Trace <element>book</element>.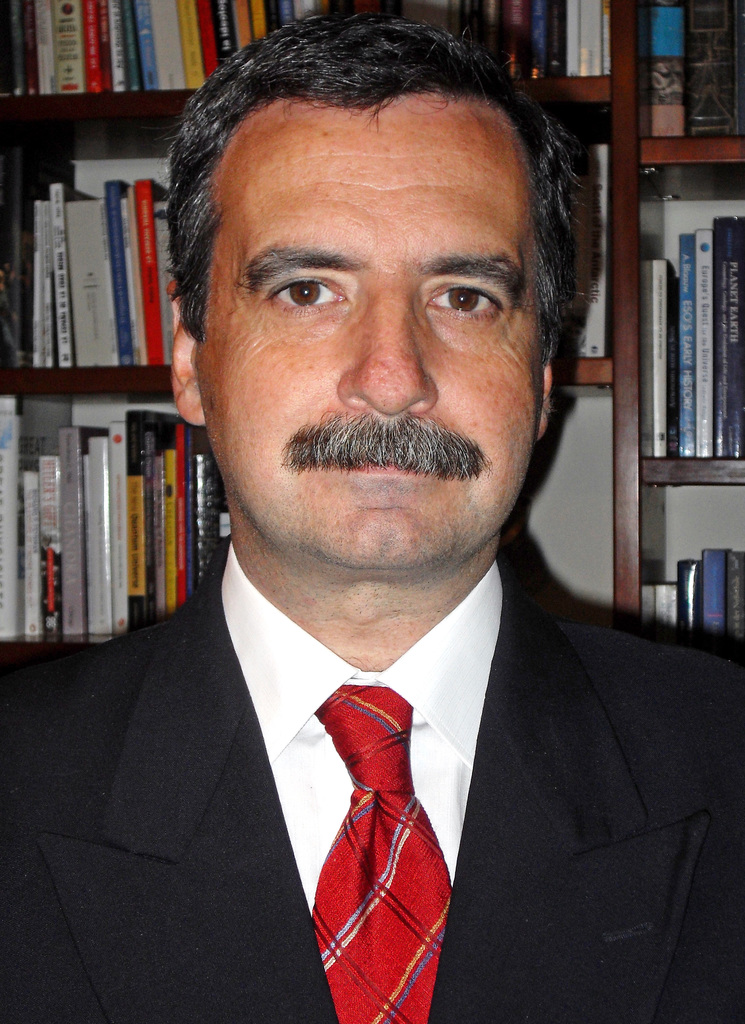
Traced to BBox(58, 422, 104, 637).
